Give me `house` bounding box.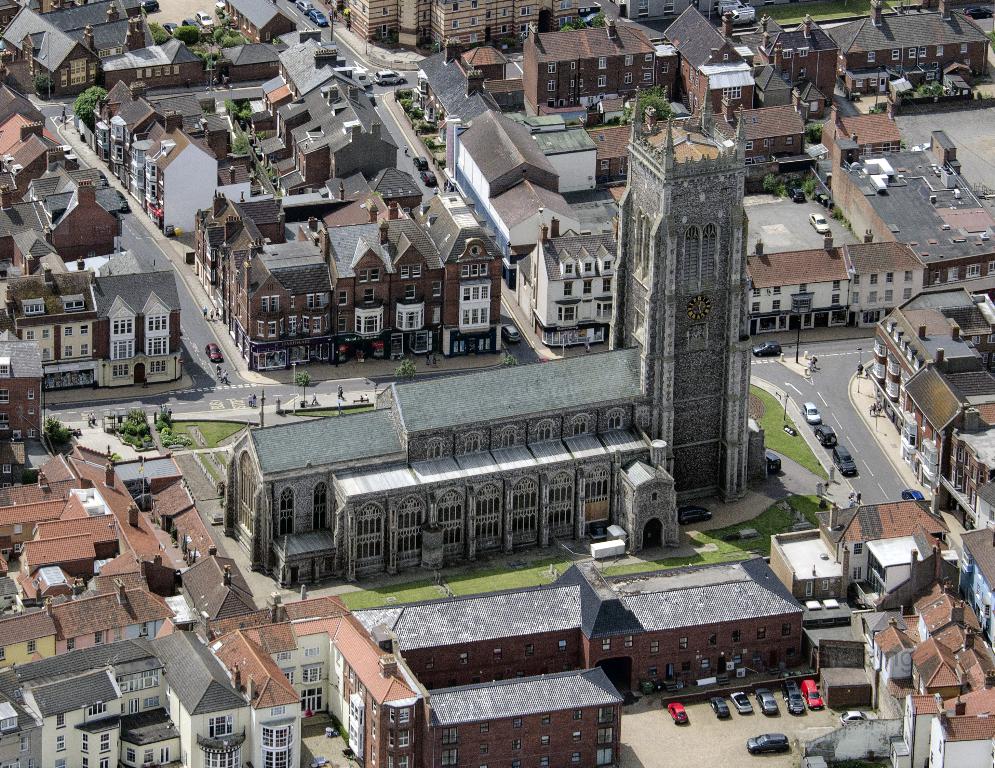
882:331:988:416.
